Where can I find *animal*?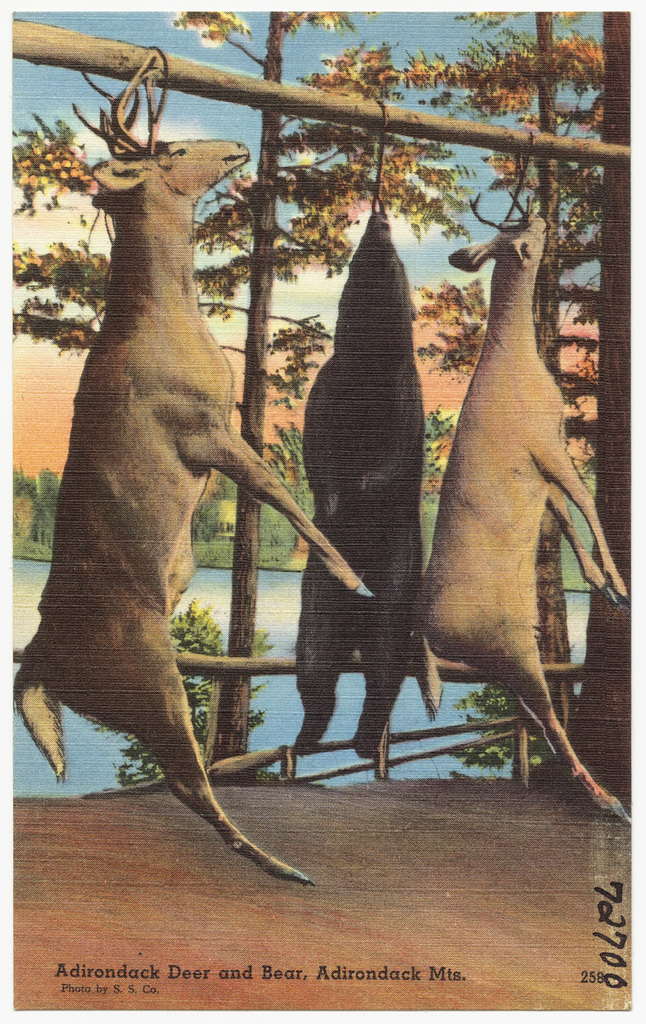
You can find it at box=[295, 199, 447, 760].
